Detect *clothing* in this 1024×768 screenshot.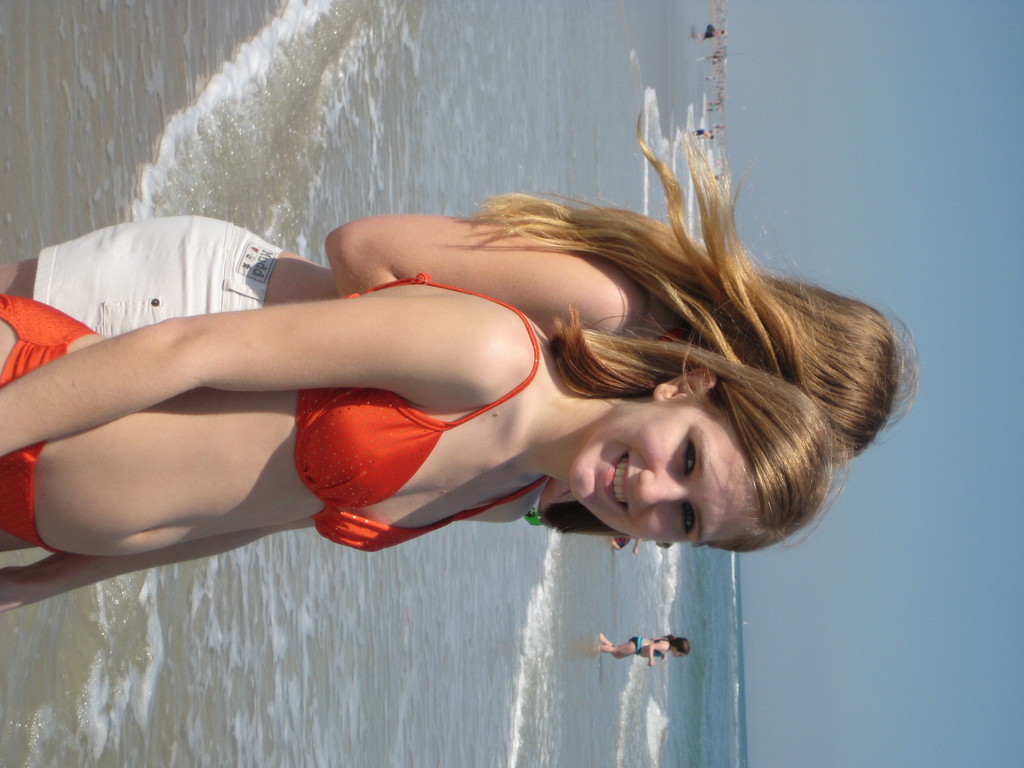
Detection: bbox=[38, 218, 256, 338].
